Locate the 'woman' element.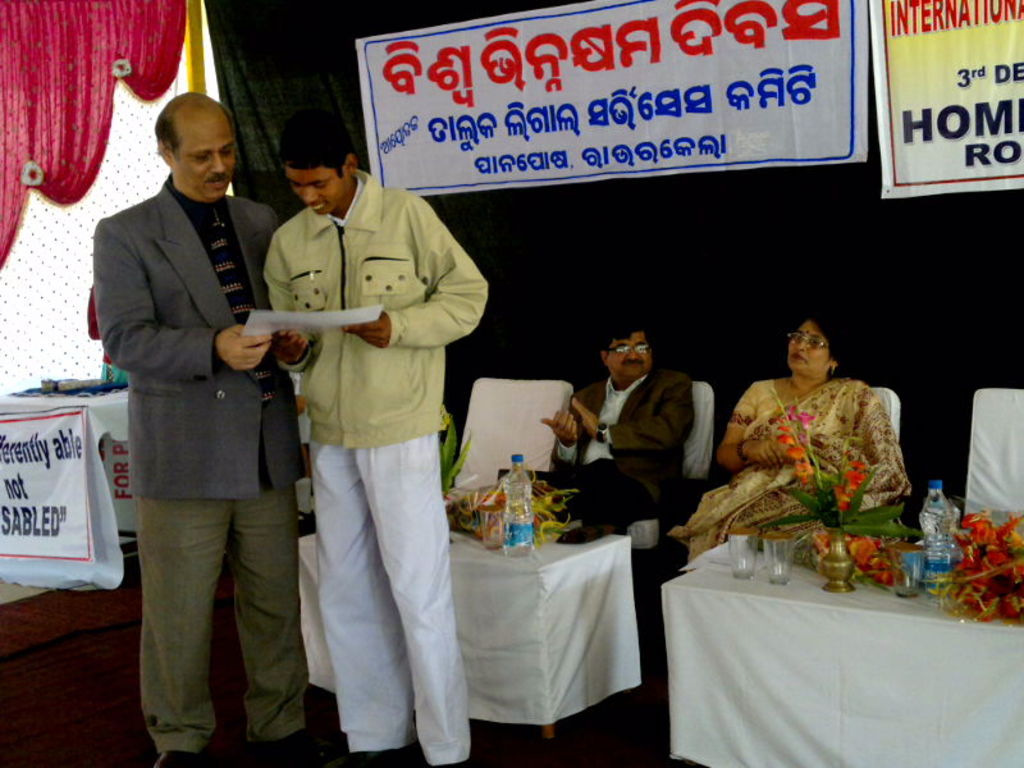
Element bbox: (686,310,913,573).
